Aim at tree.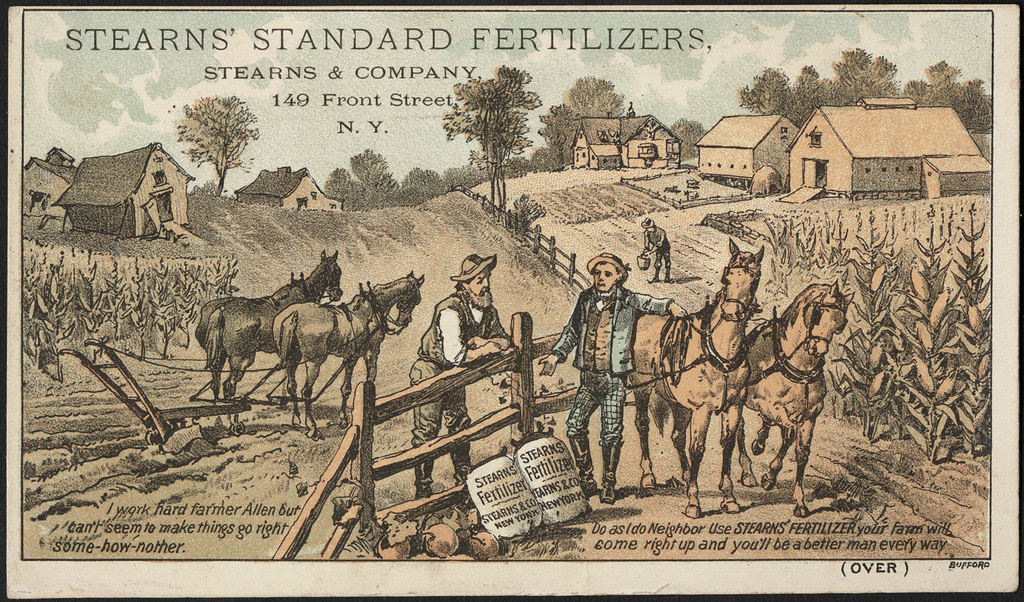
Aimed at bbox=[675, 117, 705, 157].
